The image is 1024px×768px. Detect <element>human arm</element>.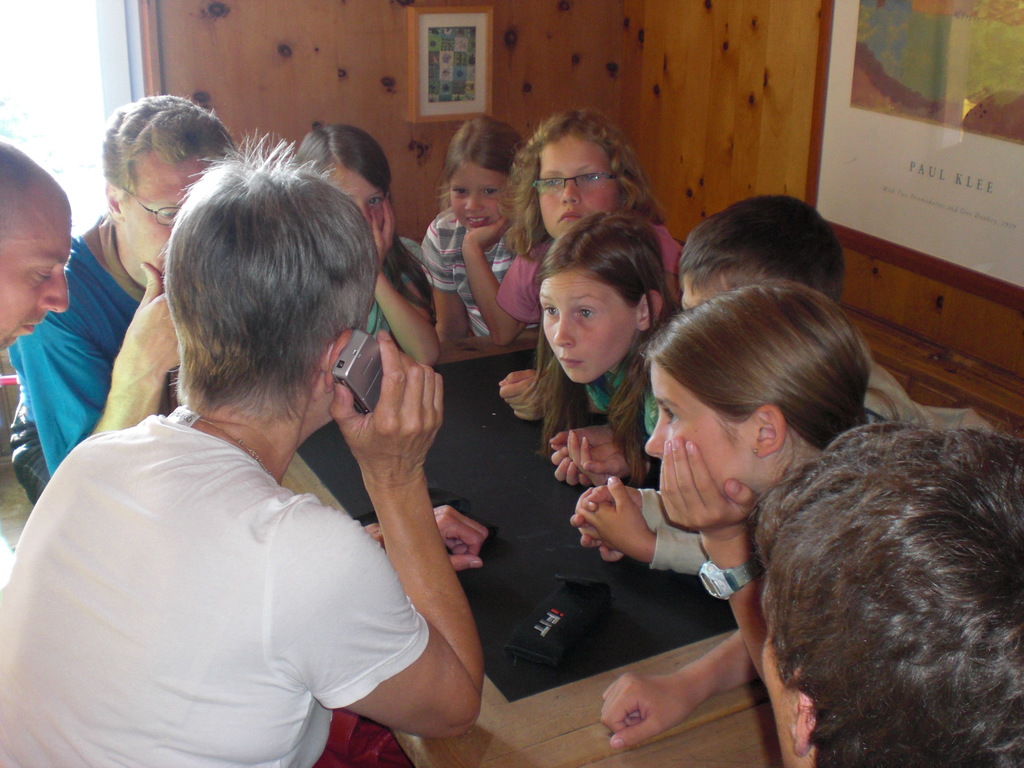
Detection: rect(405, 214, 474, 345).
